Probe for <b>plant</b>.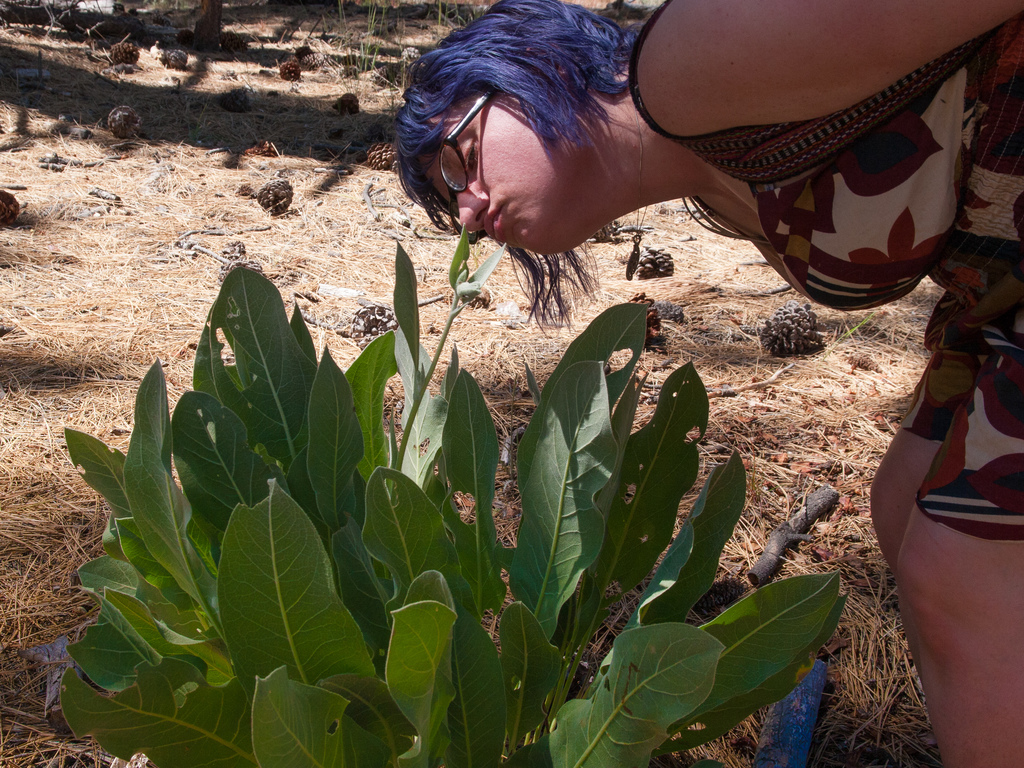
Probe result: (left=279, top=61, right=305, bottom=83).
